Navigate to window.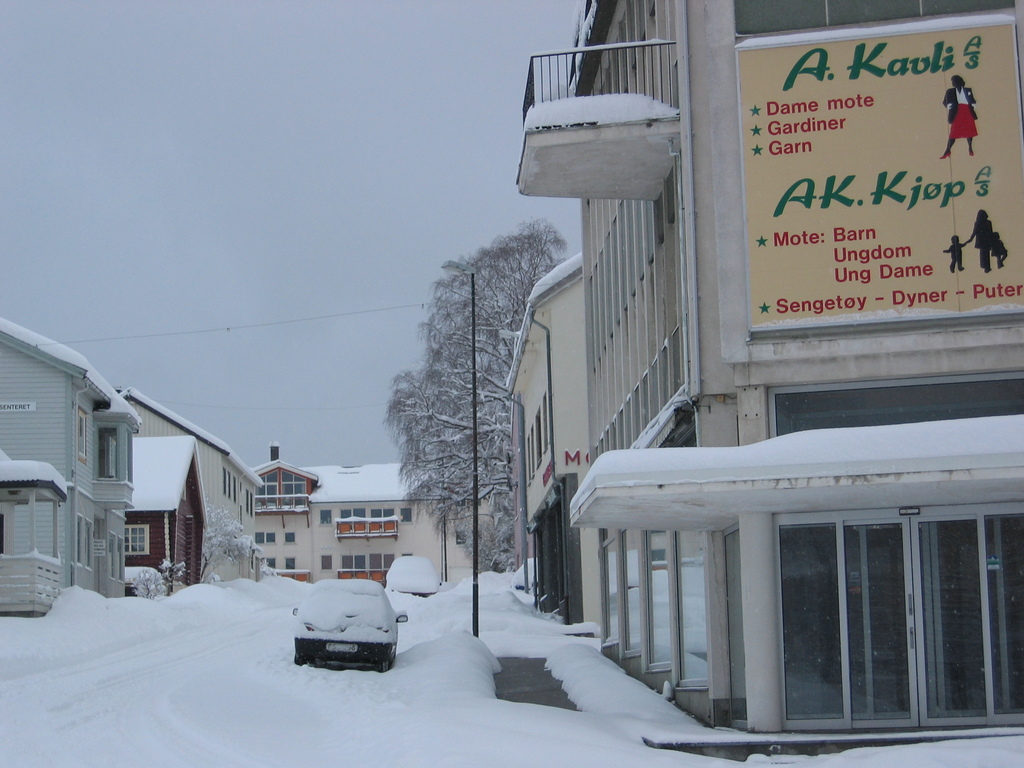
Navigation target: {"x1": 369, "y1": 553, "x2": 382, "y2": 572}.
